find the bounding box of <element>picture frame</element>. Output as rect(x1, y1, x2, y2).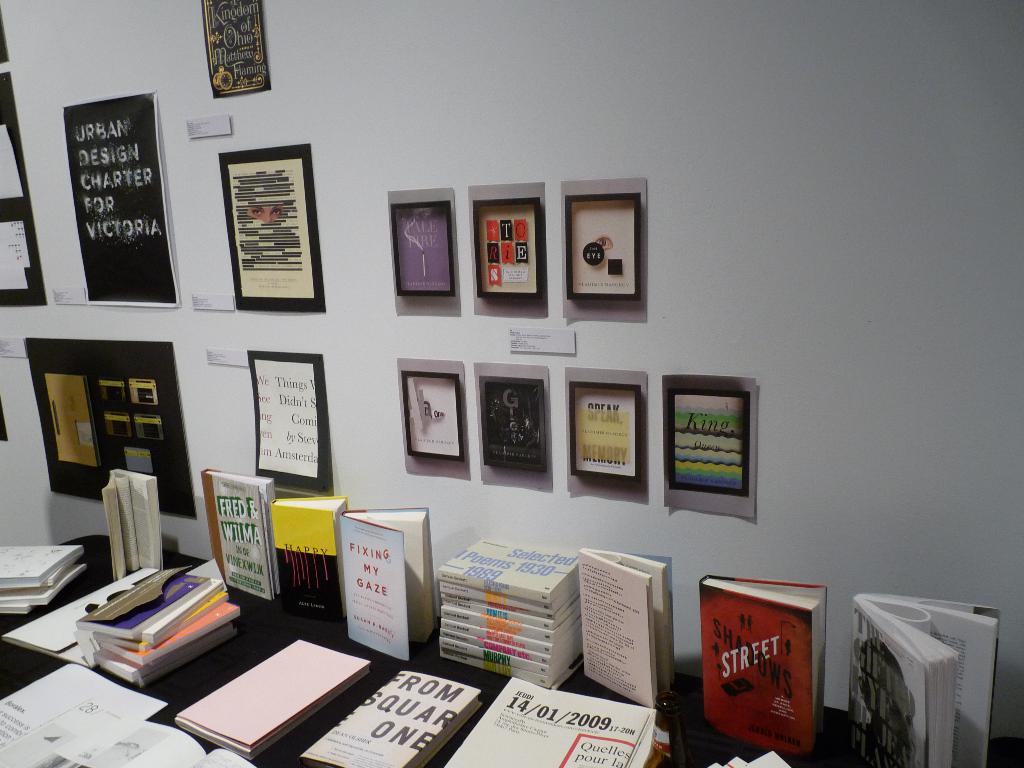
rect(93, 387, 131, 405).
